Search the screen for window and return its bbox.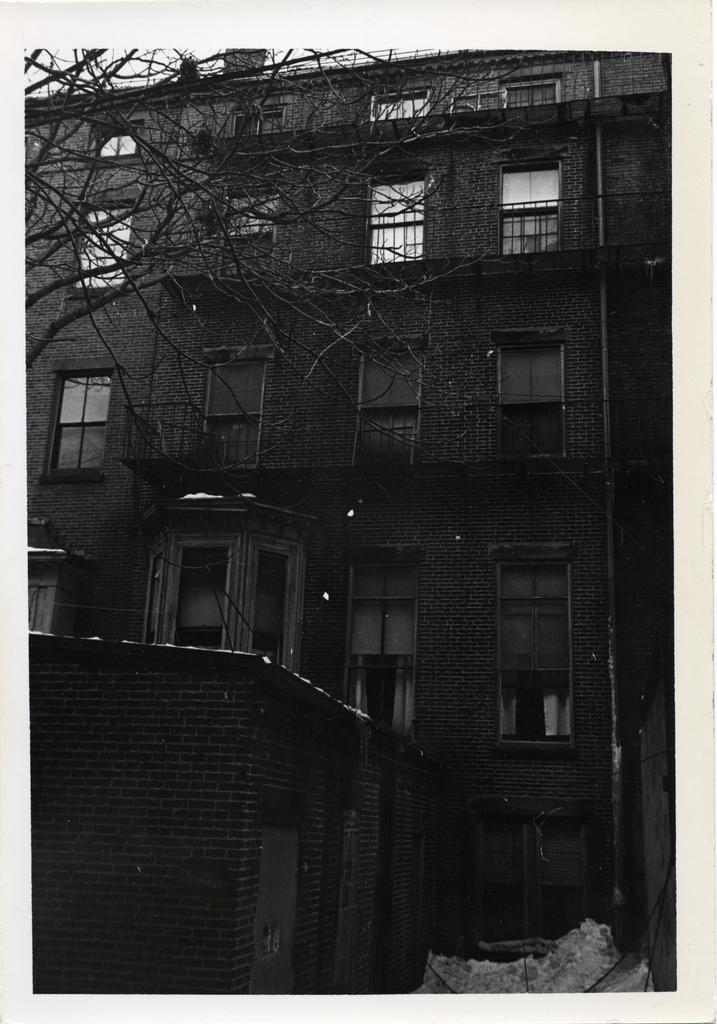
Found: <region>495, 154, 565, 252</region>.
